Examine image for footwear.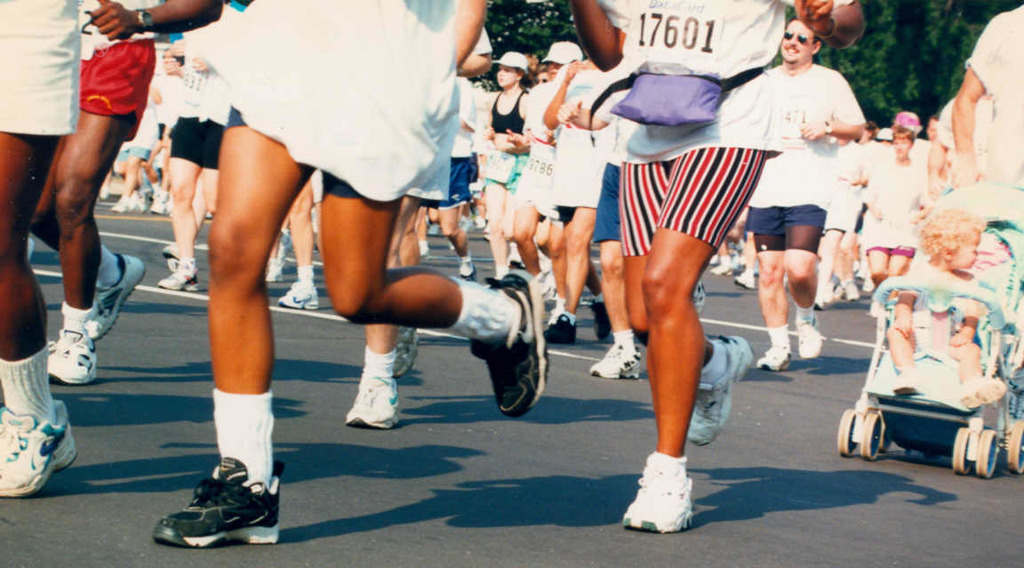
Examination result: {"left": 589, "top": 300, "right": 613, "bottom": 346}.
